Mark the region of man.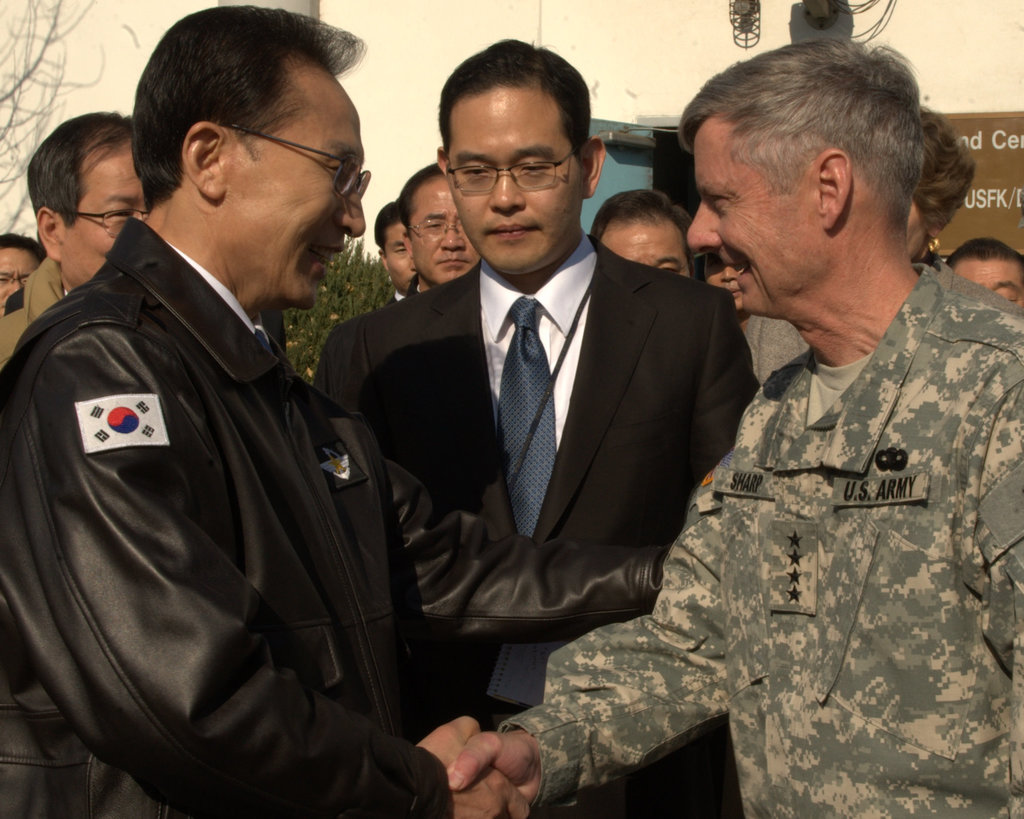
Region: BBox(404, 161, 483, 301).
